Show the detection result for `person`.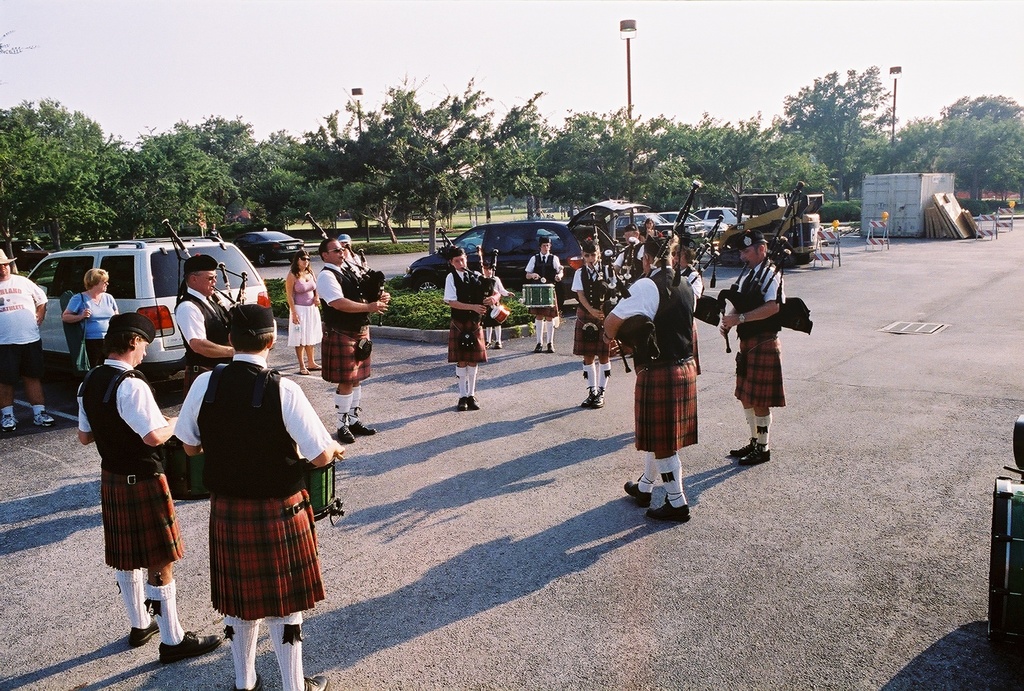
[left=170, top=292, right=341, bottom=690].
